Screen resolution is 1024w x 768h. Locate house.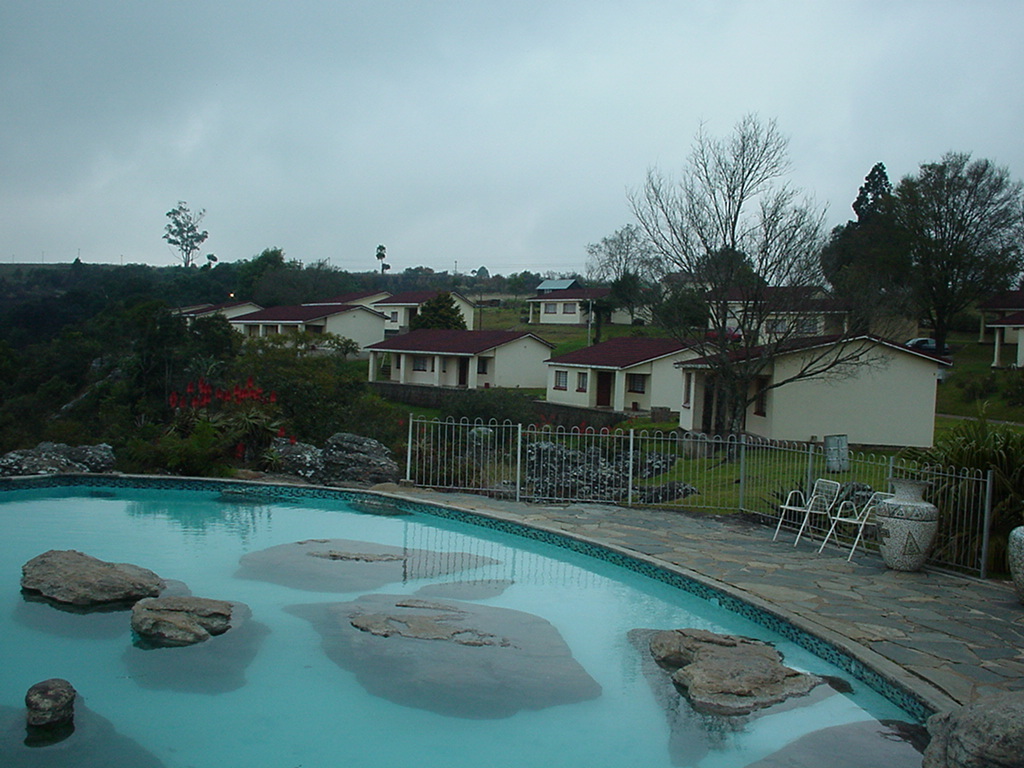
<box>374,314,541,406</box>.
